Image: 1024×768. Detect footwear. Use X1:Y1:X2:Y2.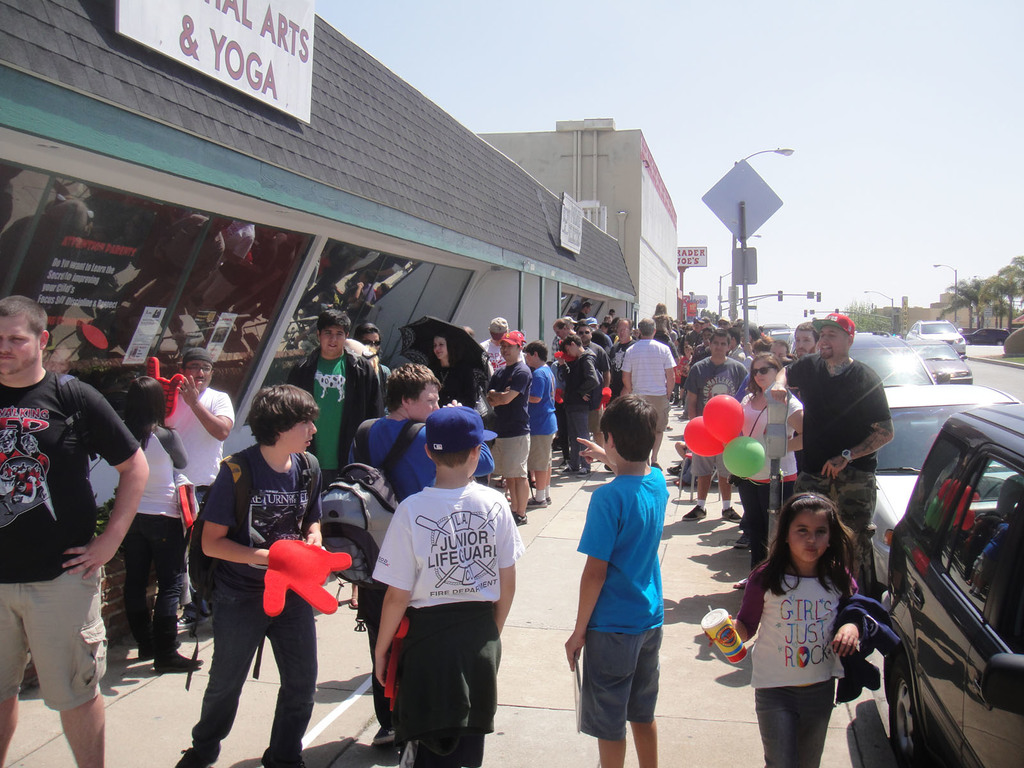
682:503:708:526.
